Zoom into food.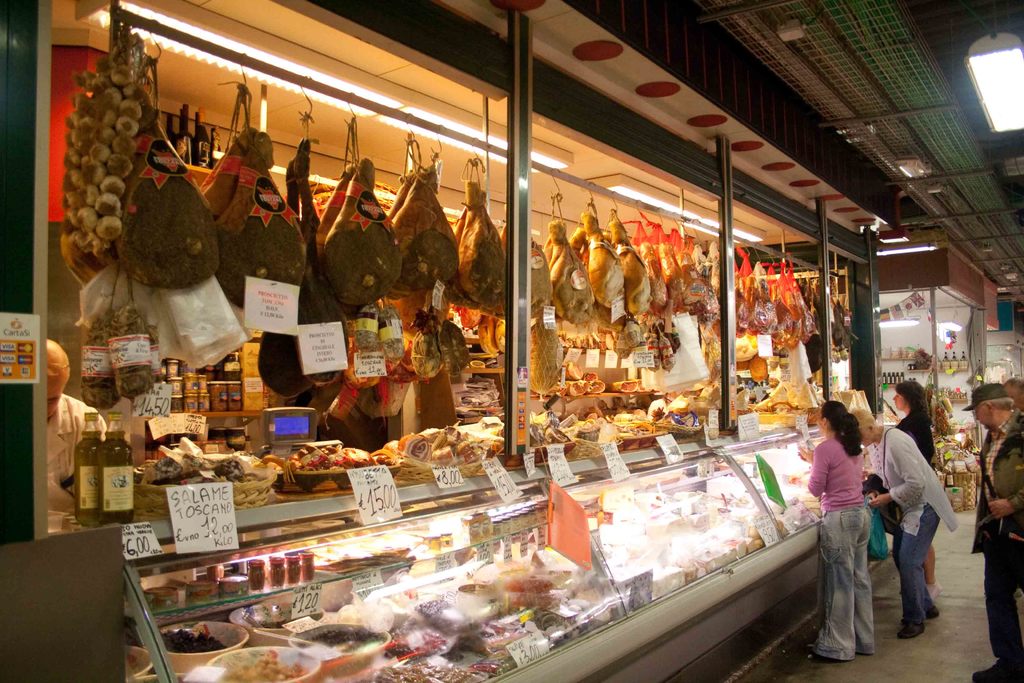
Zoom target: box(446, 208, 477, 311).
